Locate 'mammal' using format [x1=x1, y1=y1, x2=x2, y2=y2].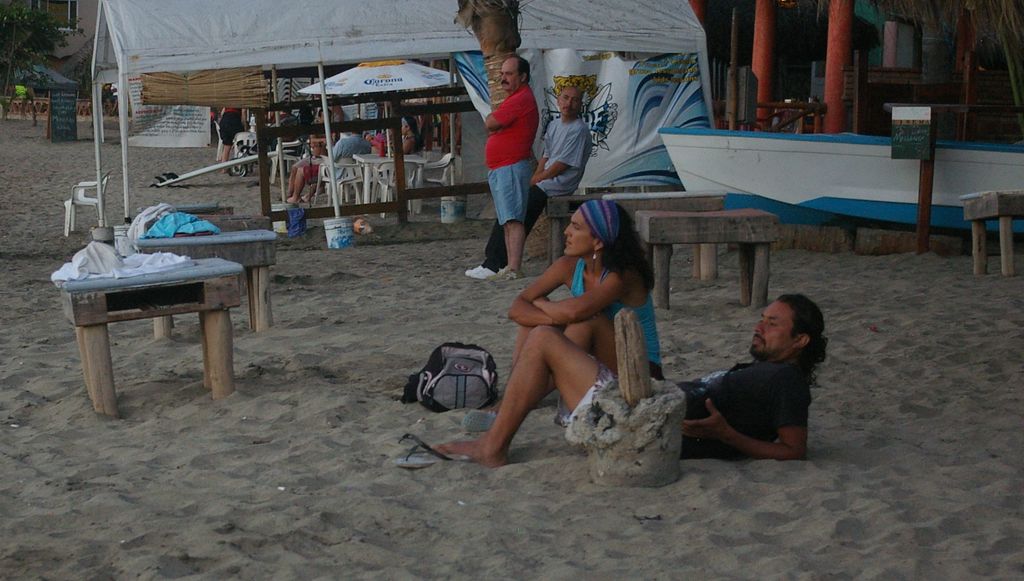
[x1=396, y1=117, x2=426, y2=159].
